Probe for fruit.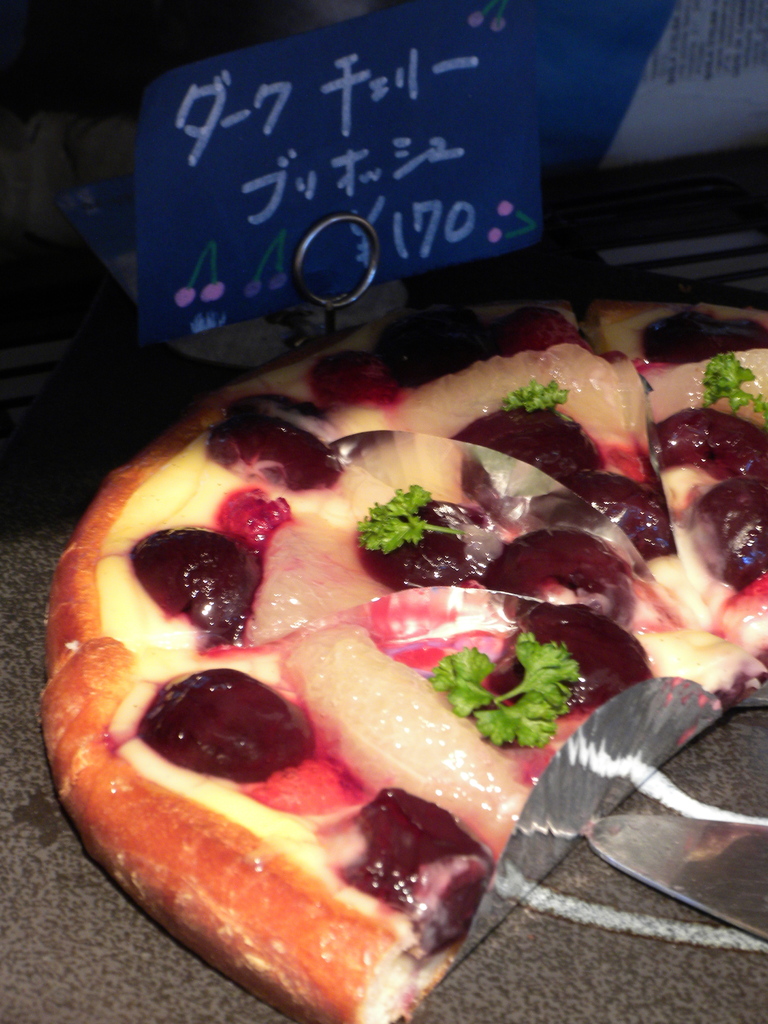
Probe result: (345, 784, 515, 943).
